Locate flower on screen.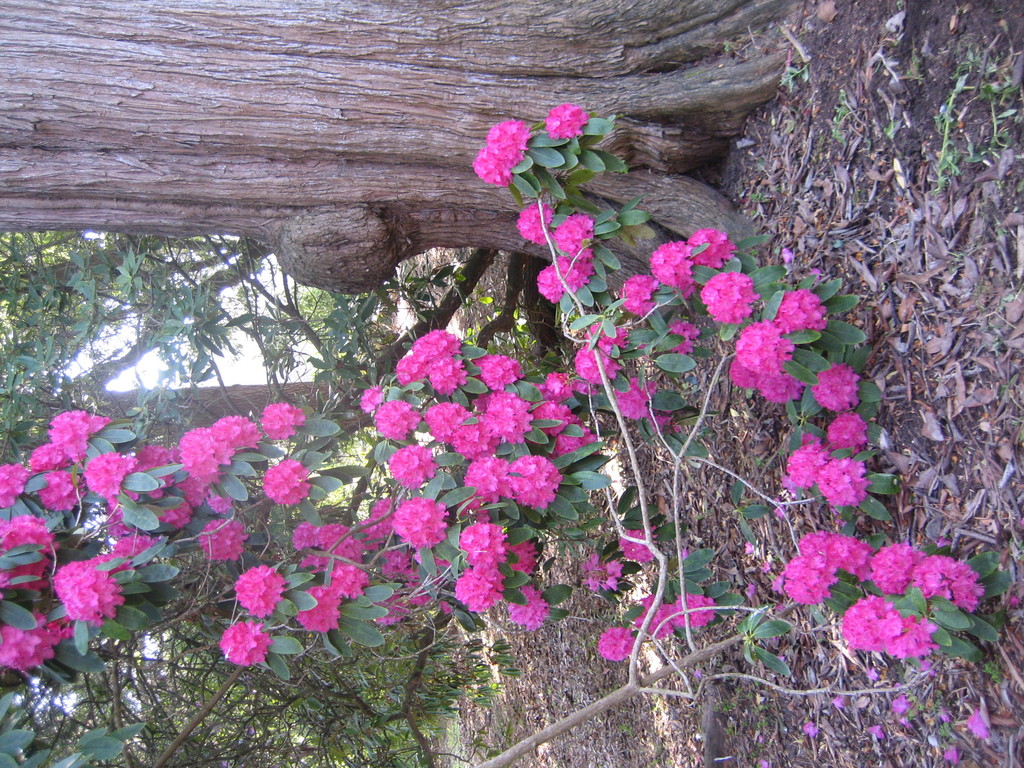
On screen at 467/108/532/189.
